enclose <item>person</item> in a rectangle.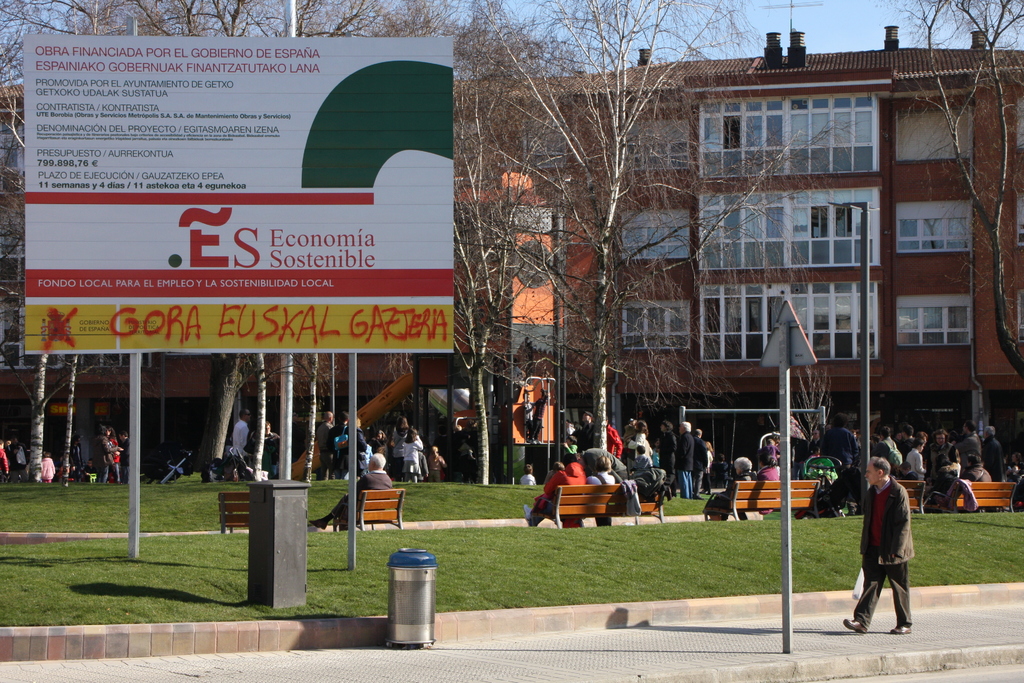
x1=530 y1=458 x2=582 y2=525.
